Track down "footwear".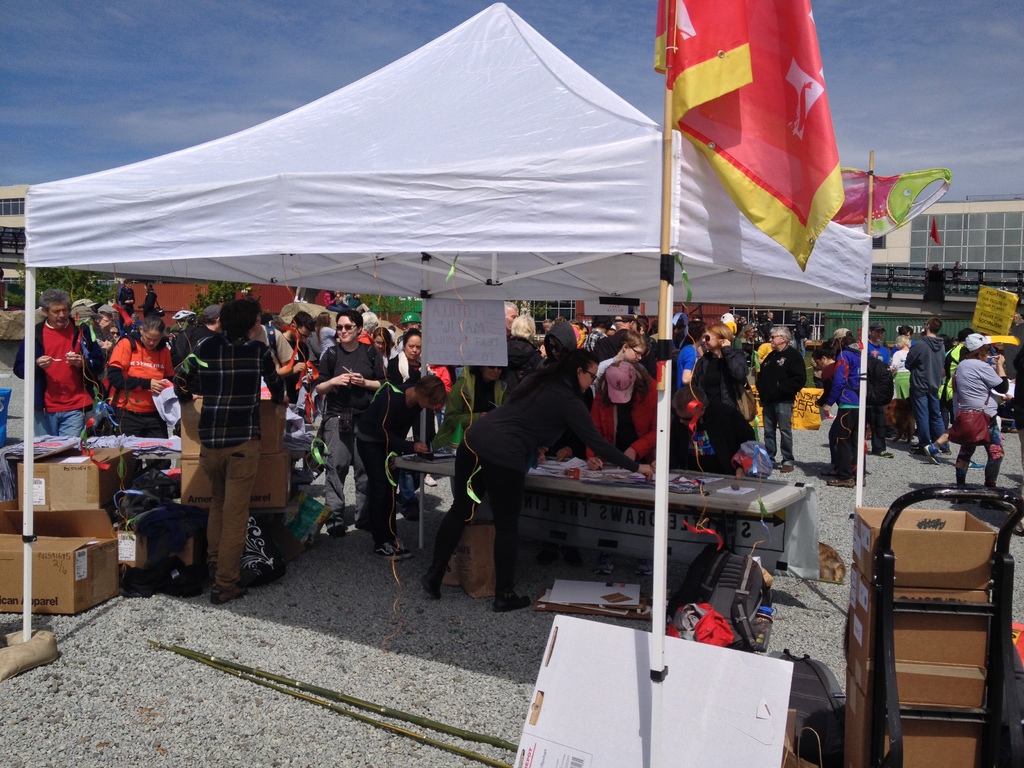
Tracked to region(909, 450, 918, 455).
